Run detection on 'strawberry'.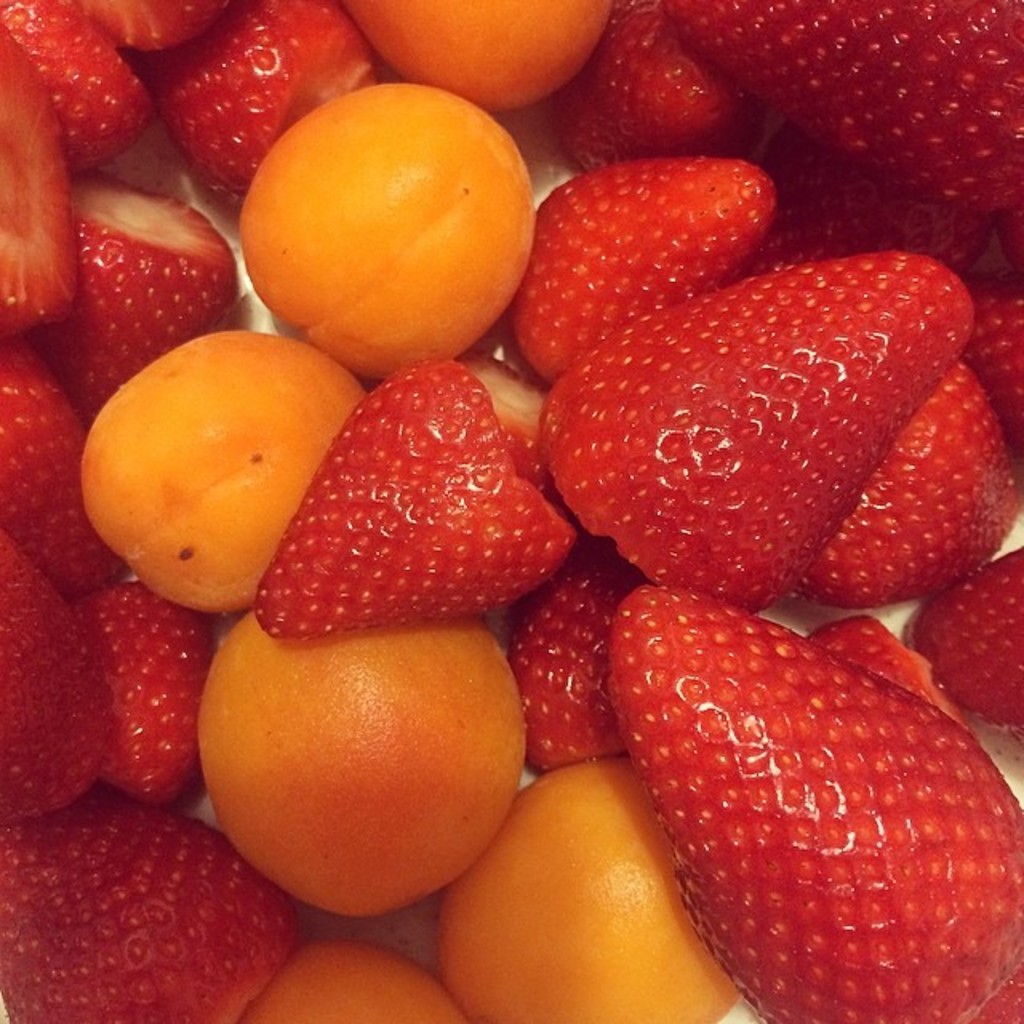
Result: [811, 602, 962, 728].
